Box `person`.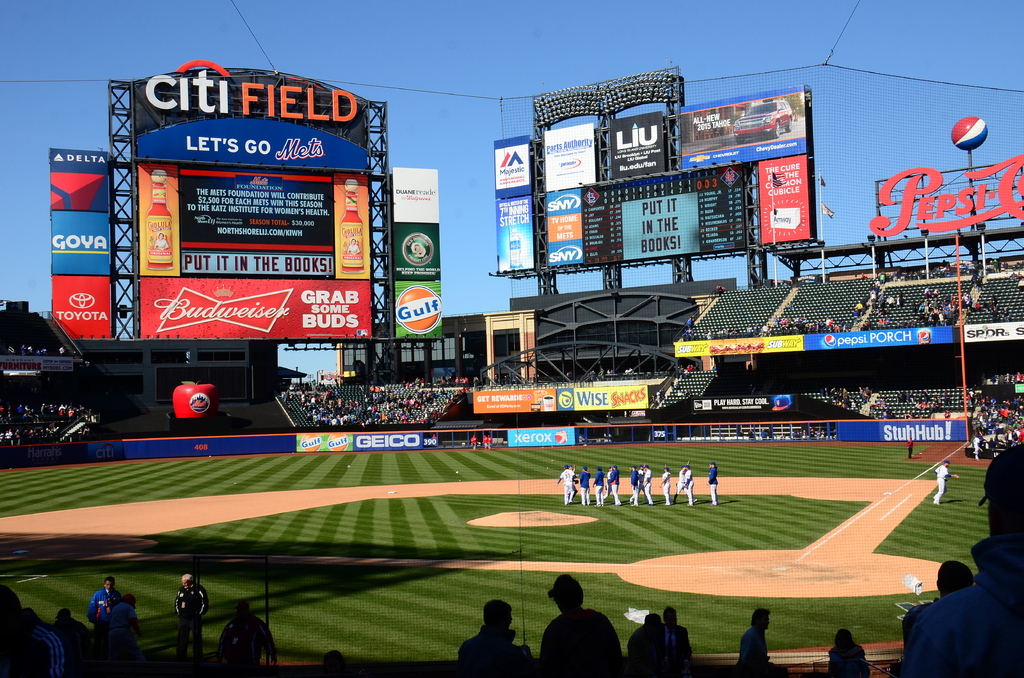
select_region(598, 369, 605, 379).
